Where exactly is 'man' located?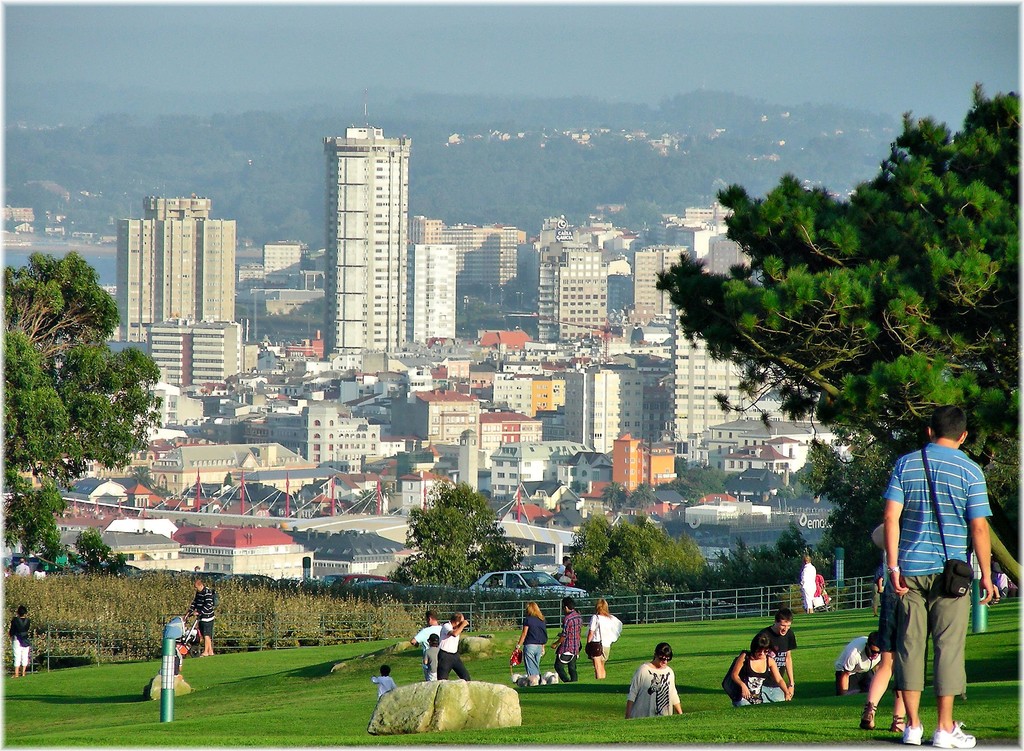
Its bounding box is (441, 611, 470, 682).
